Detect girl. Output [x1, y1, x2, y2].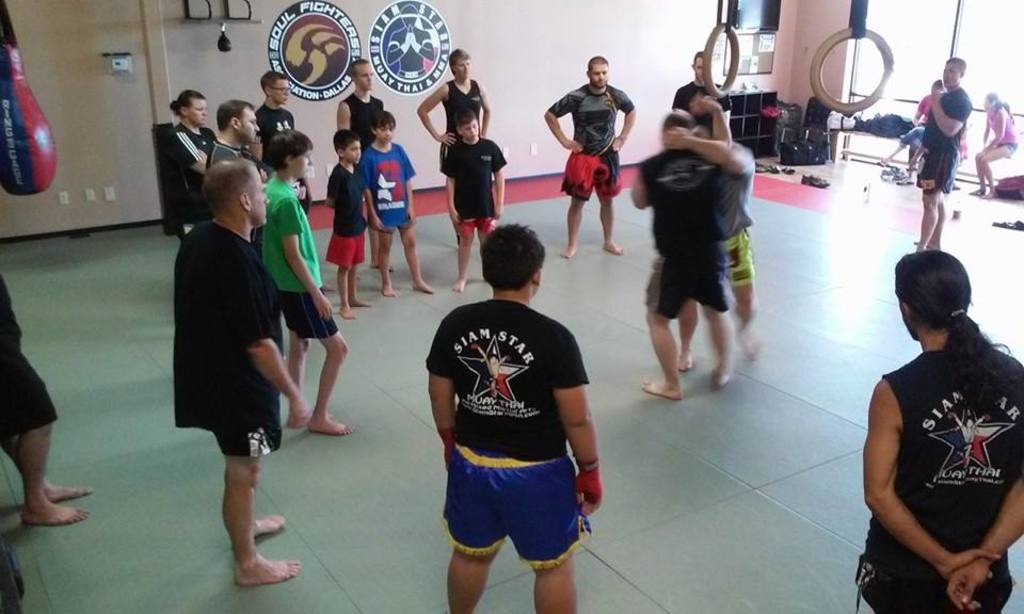
[359, 112, 430, 293].
